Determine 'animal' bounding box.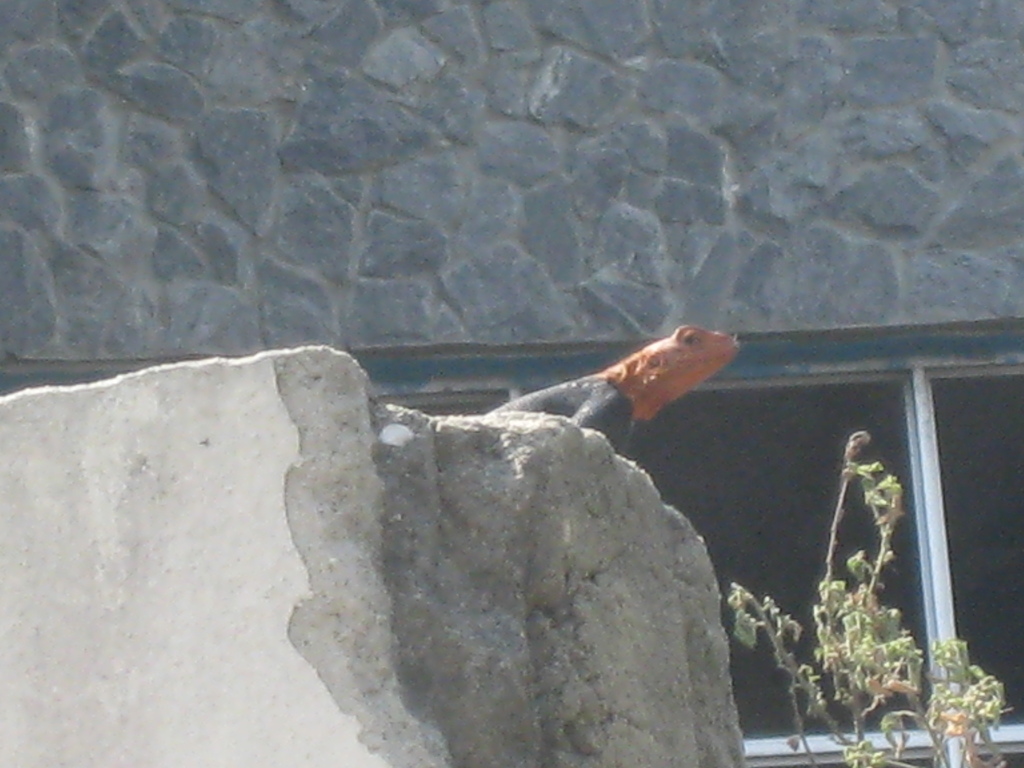
Determined: <box>490,326,742,460</box>.
